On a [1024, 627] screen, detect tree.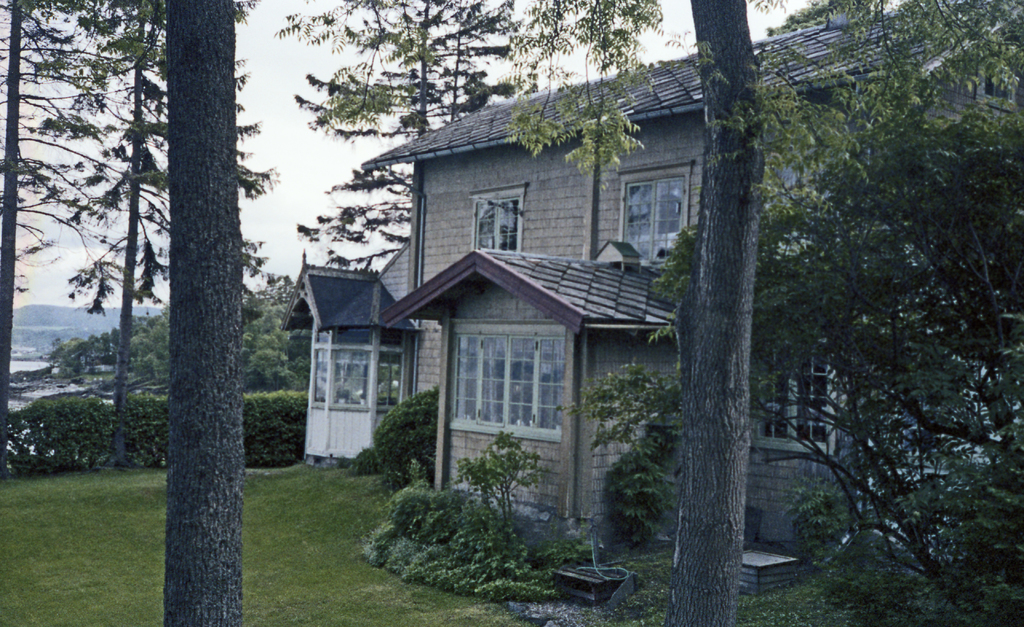
bbox=(244, 270, 312, 399).
